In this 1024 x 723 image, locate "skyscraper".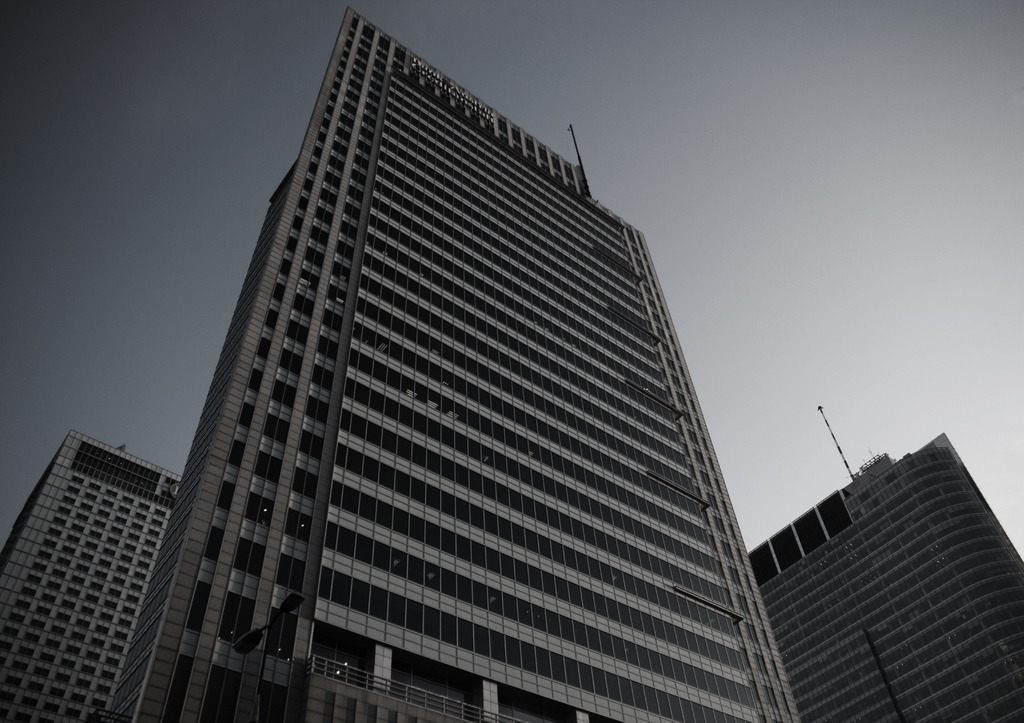
Bounding box: 0/431/186/722.
